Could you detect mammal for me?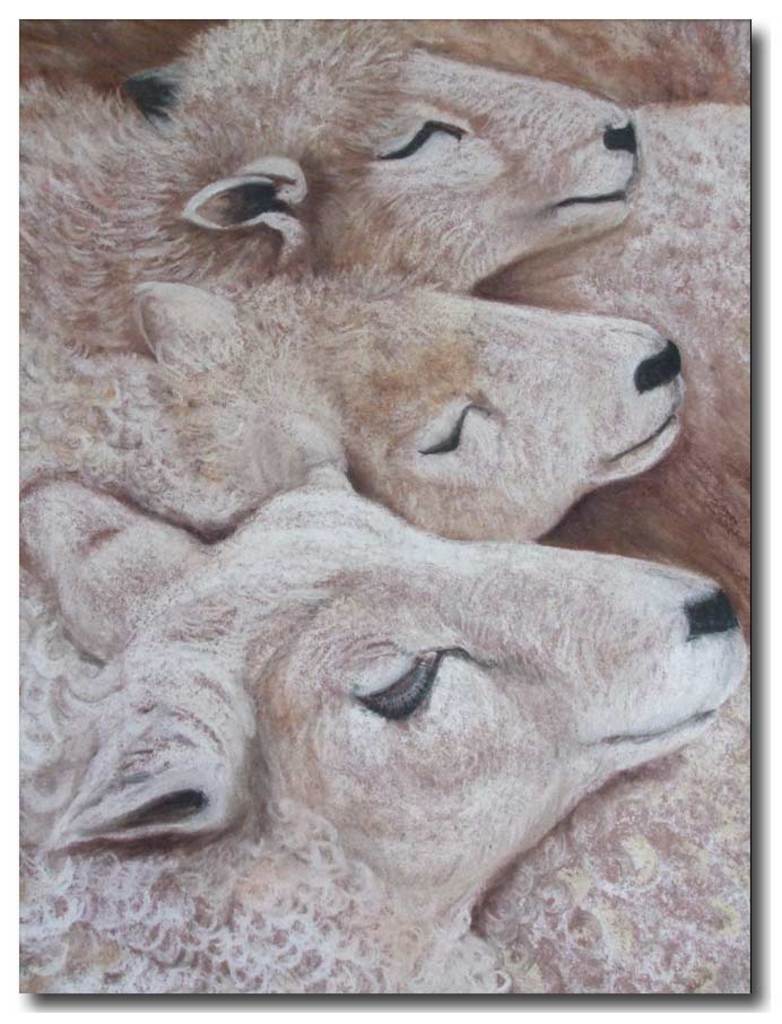
Detection result: l=14, t=261, r=687, b=537.
